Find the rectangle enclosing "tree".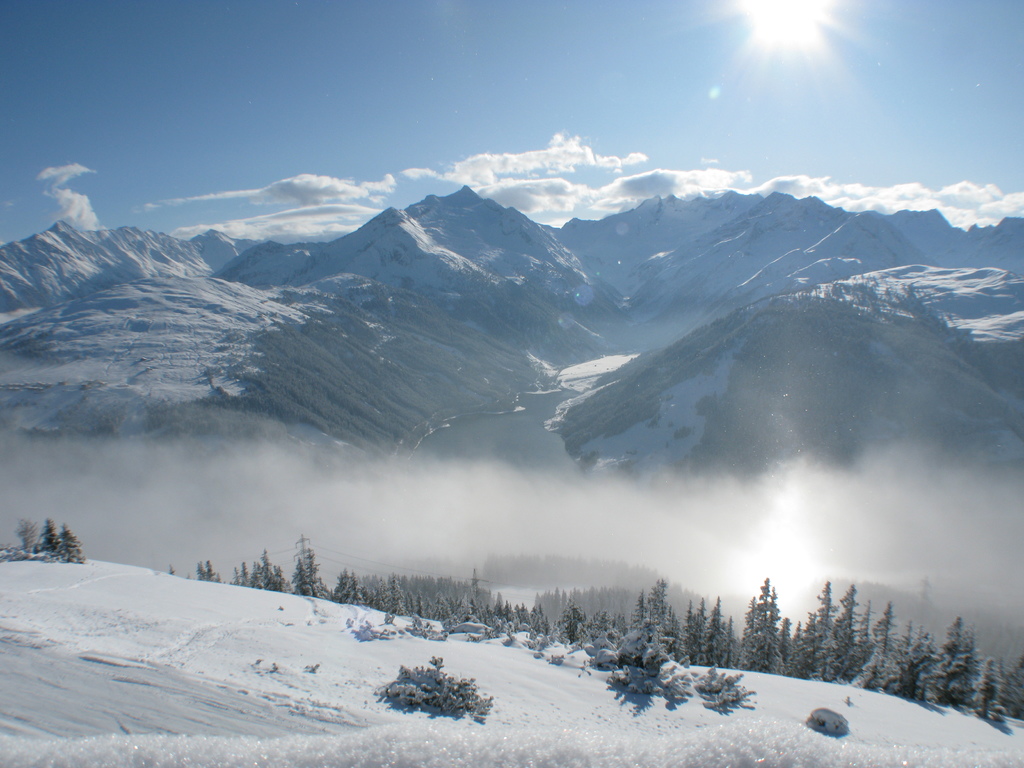
[x1=38, y1=516, x2=58, y2=554].
